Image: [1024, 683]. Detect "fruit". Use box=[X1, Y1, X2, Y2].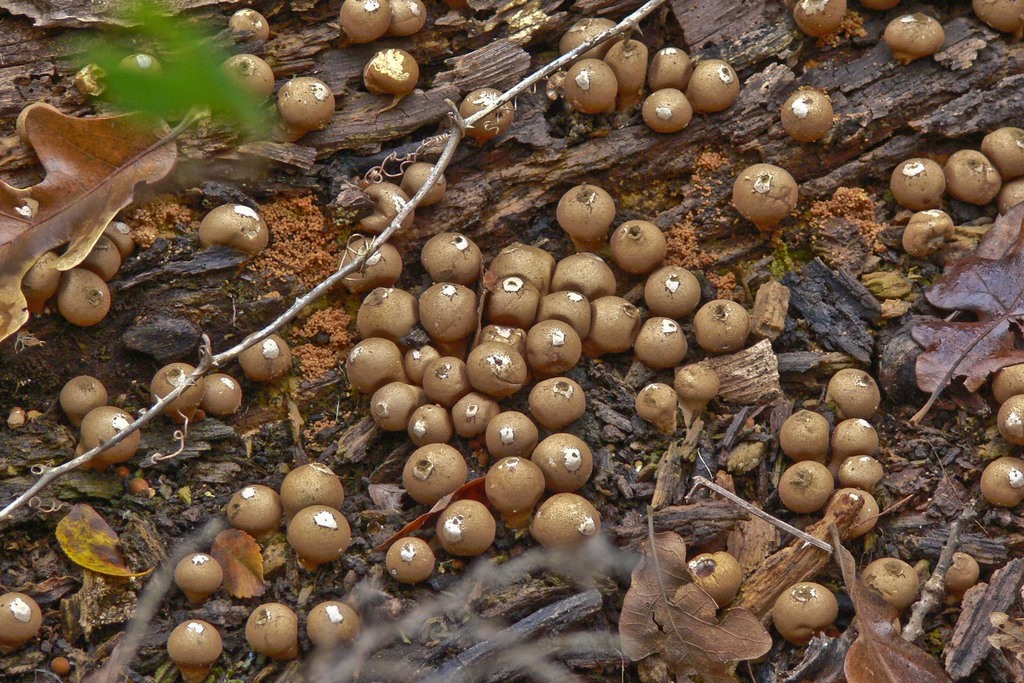
box=[221, 484, 285, 542].
